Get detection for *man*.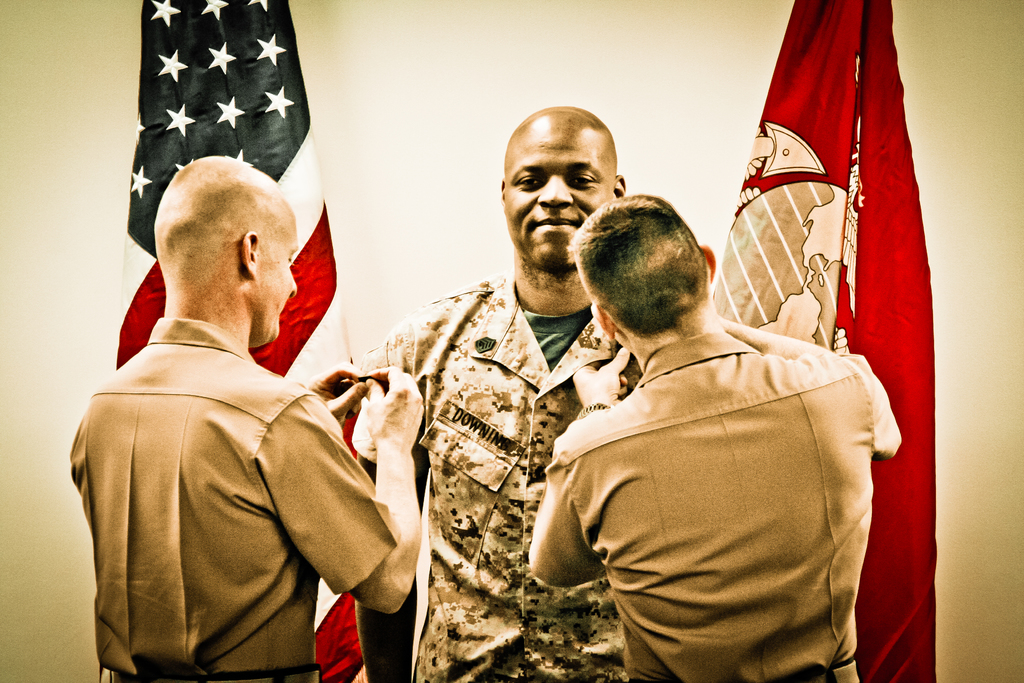
Detection: bbox=(68, 154, 428, 682).
